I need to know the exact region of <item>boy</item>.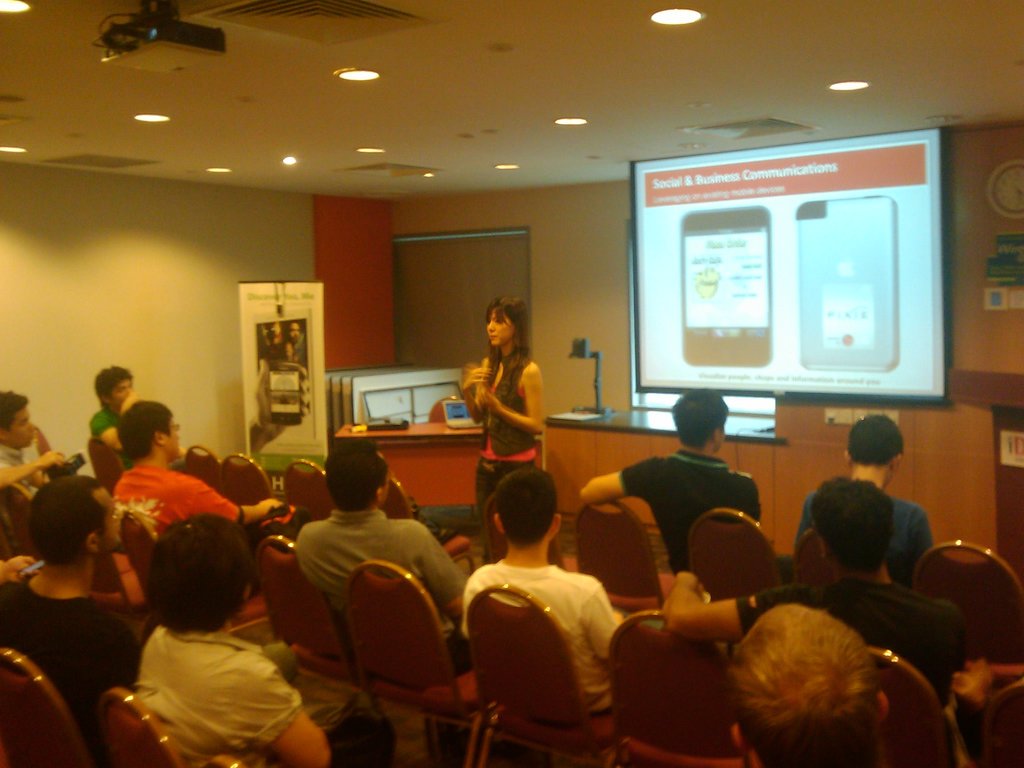
Region: locate(452, 467, 648, 744).
